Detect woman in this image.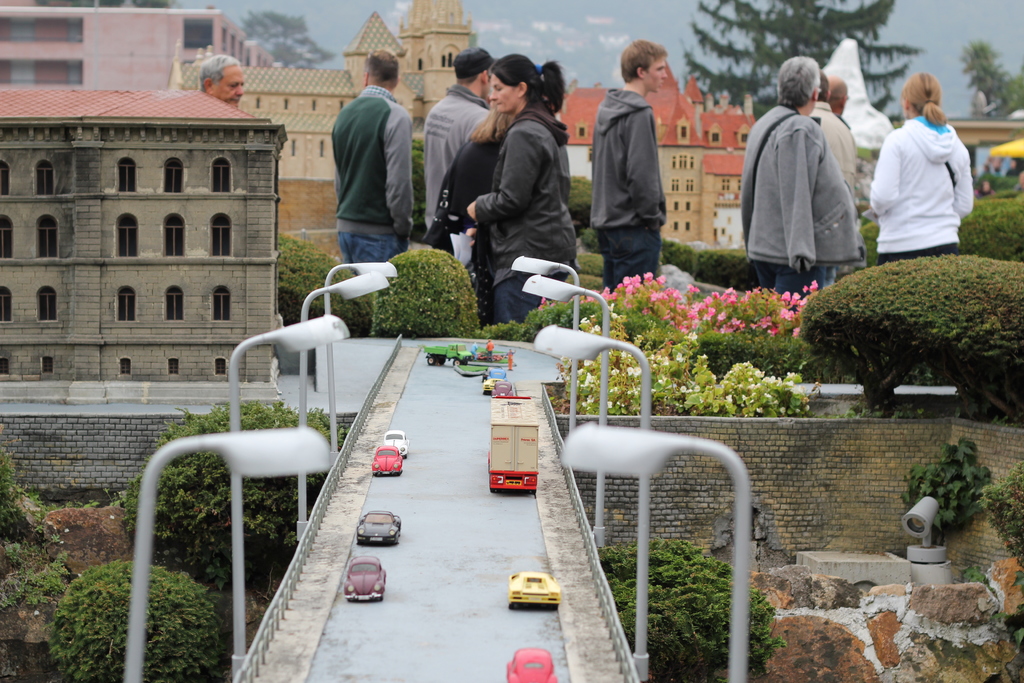
Detection: box(468, 55, 577, 324).
